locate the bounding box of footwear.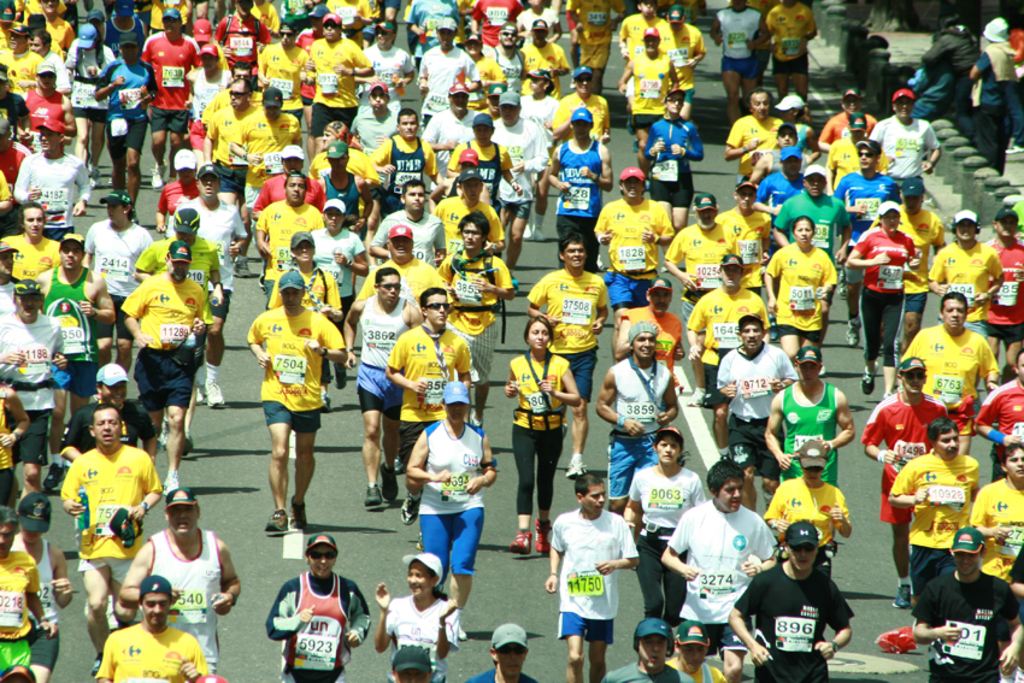
Bounding box: x1=531, y1=222, x2=551, y2=243.
